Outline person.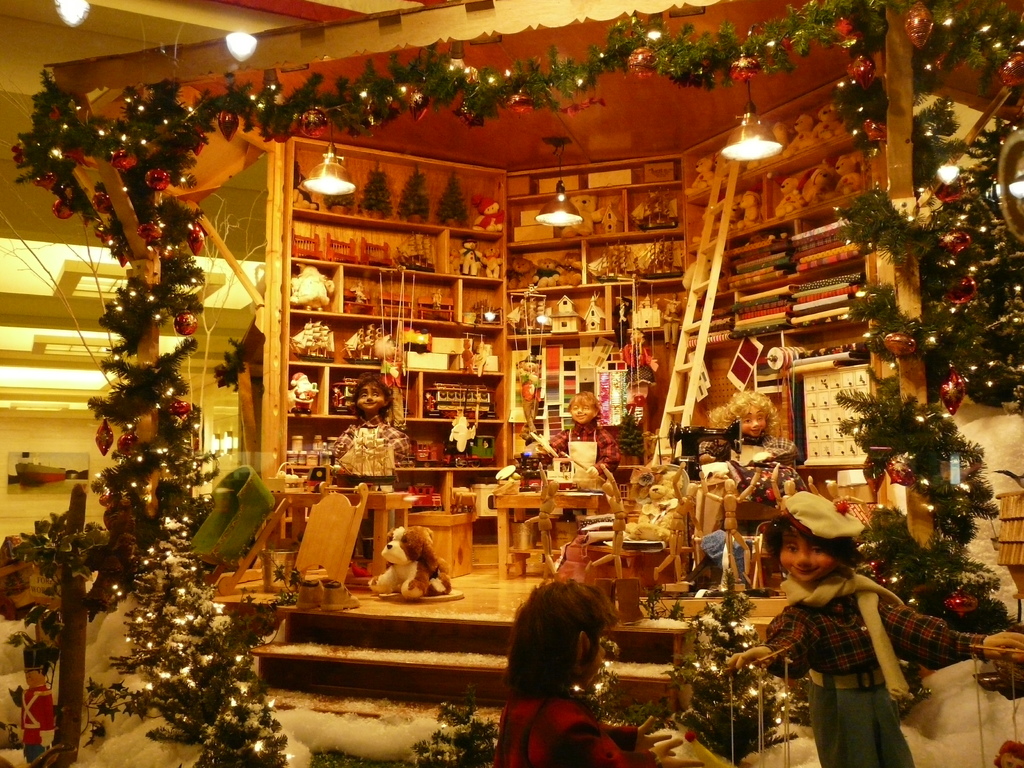
Outline: (x1=338, y1=380, x2=423, y2=556).
